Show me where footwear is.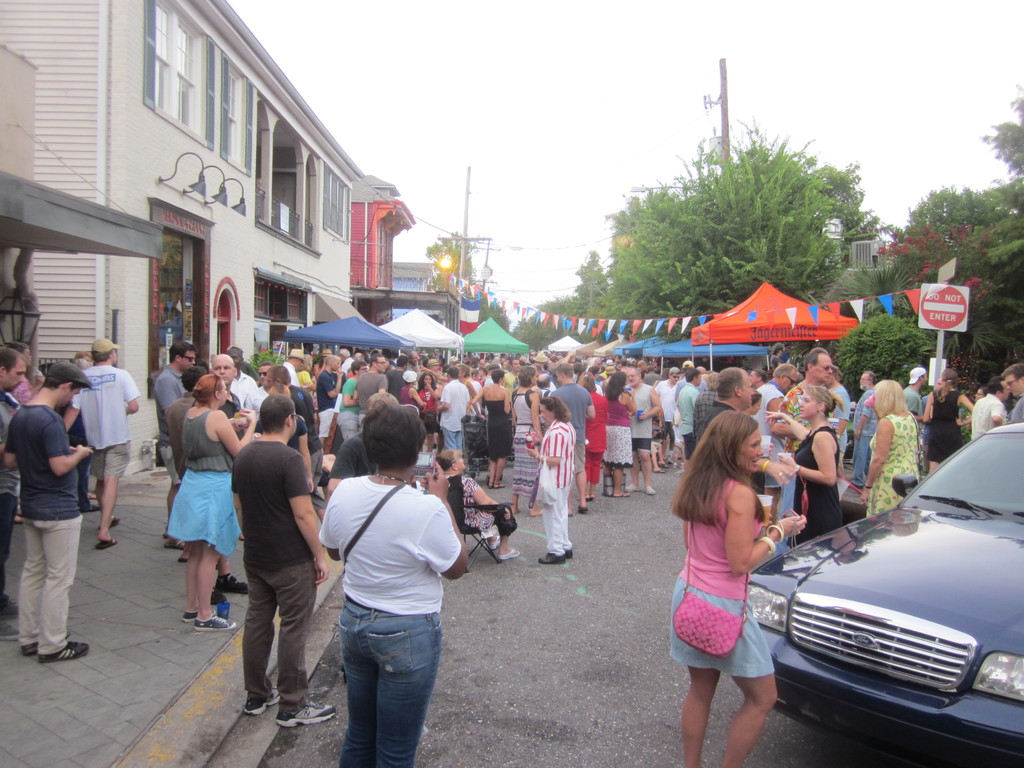
footwear is at l=528, t=507, r=544, b=520.
